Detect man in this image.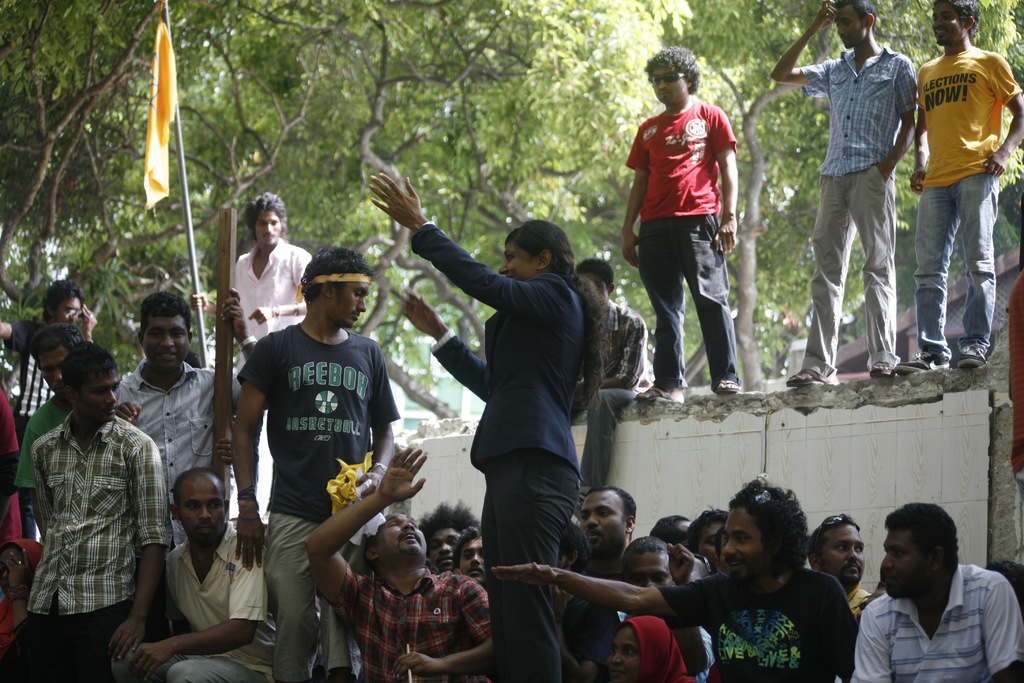
Detection: (left=232, top=248, right=399, bottom=682).
